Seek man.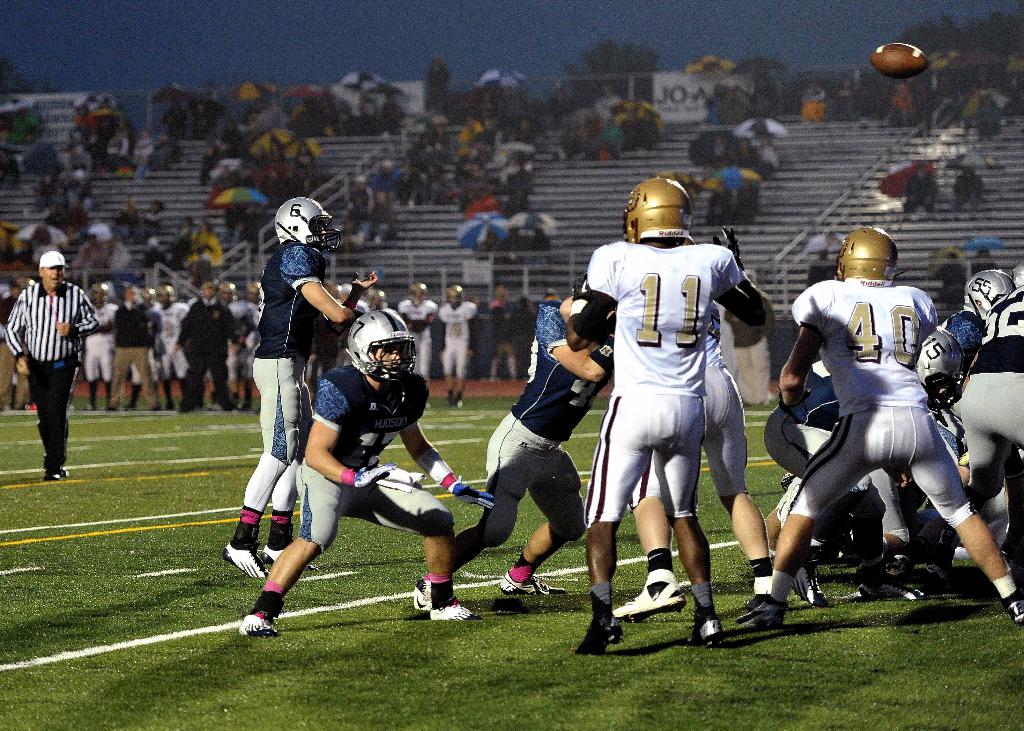
(568,173,769,666).
